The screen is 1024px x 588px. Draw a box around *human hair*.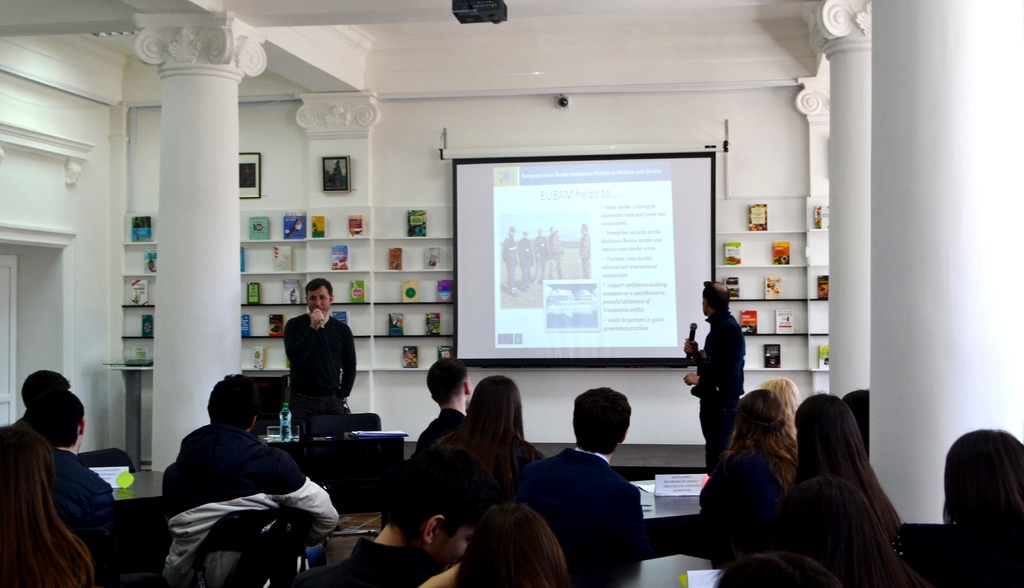
select_region(931, 430, 1023, 587).
